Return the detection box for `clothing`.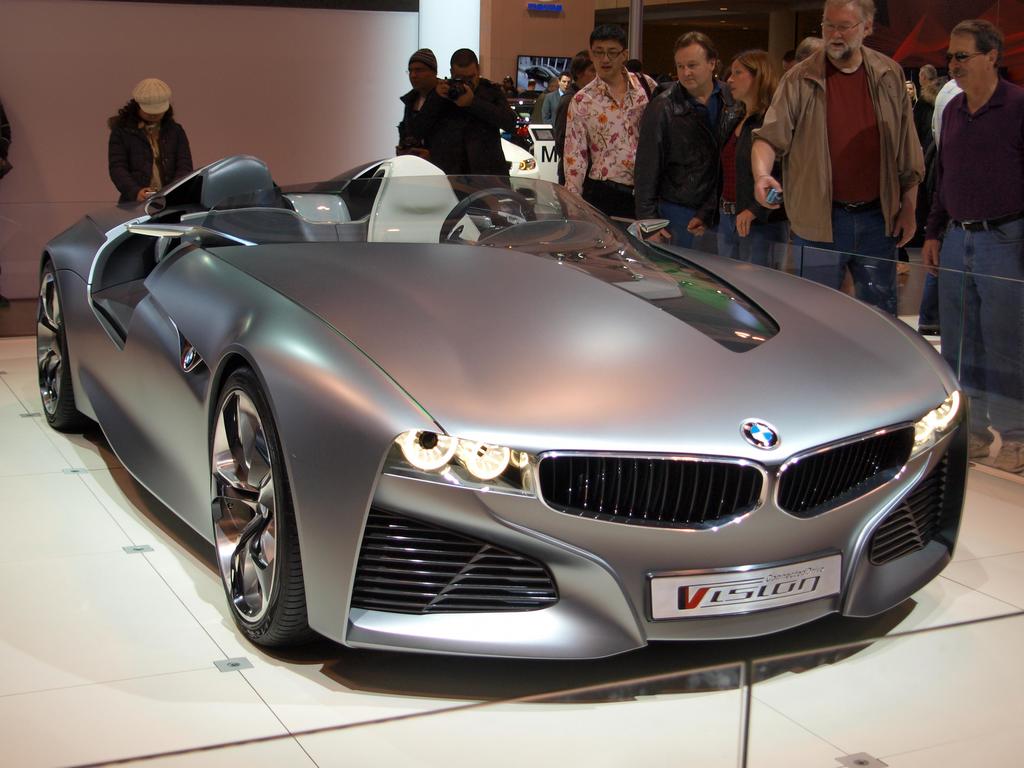
{"left": 456, "top": 67, "right": 510, "bottom": 190}.
